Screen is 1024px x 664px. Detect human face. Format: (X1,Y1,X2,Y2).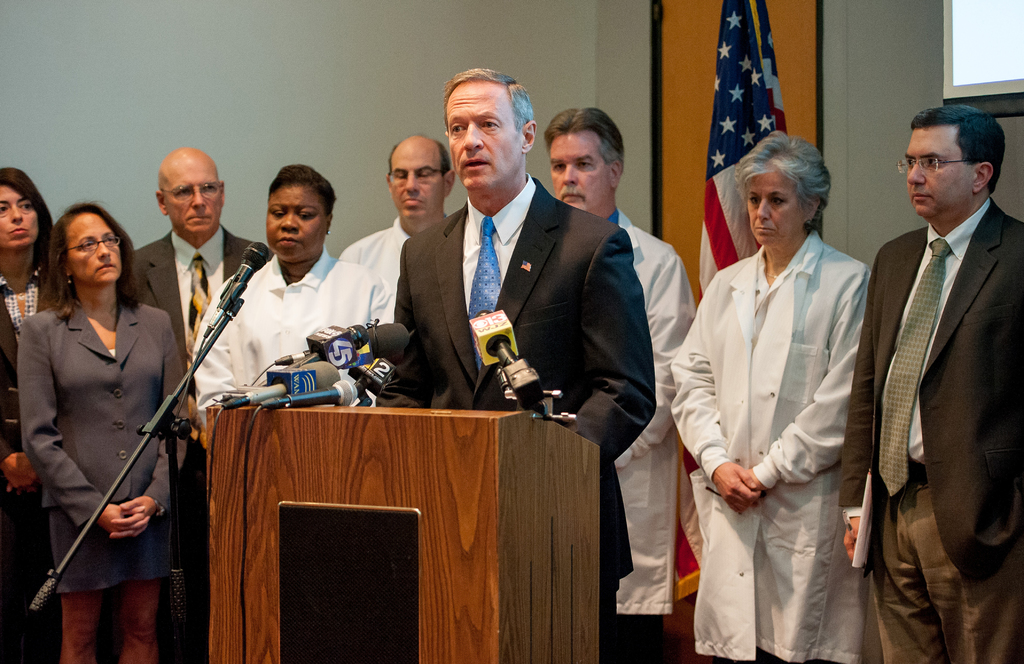
(161,160,223,228).
